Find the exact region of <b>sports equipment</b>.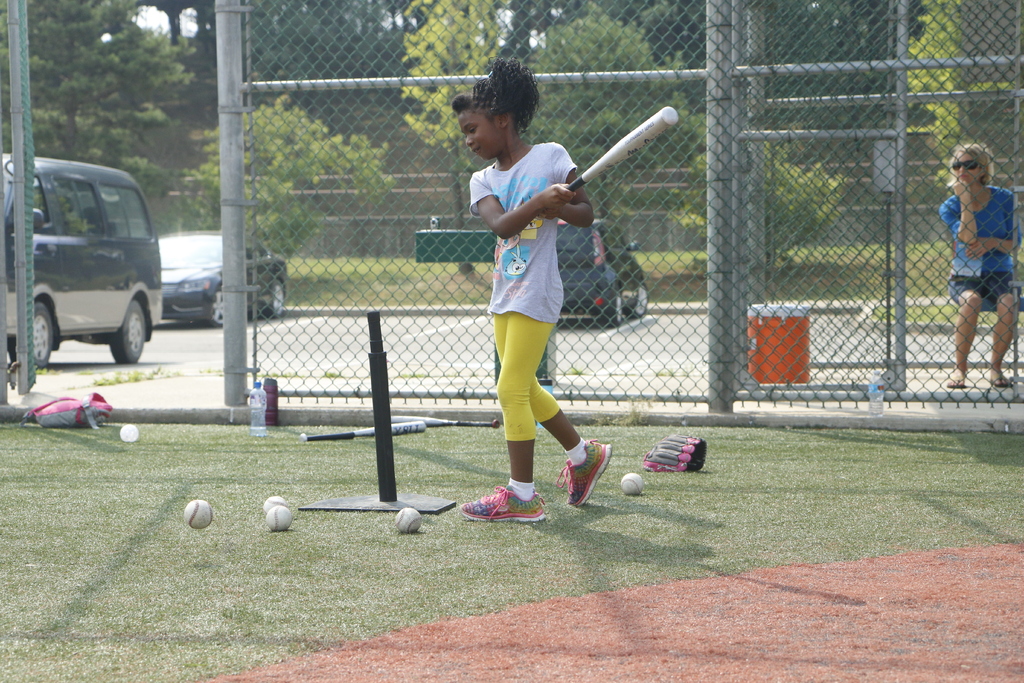
Exact region: (x1=568, y1=105, x2=676, y2=195).
